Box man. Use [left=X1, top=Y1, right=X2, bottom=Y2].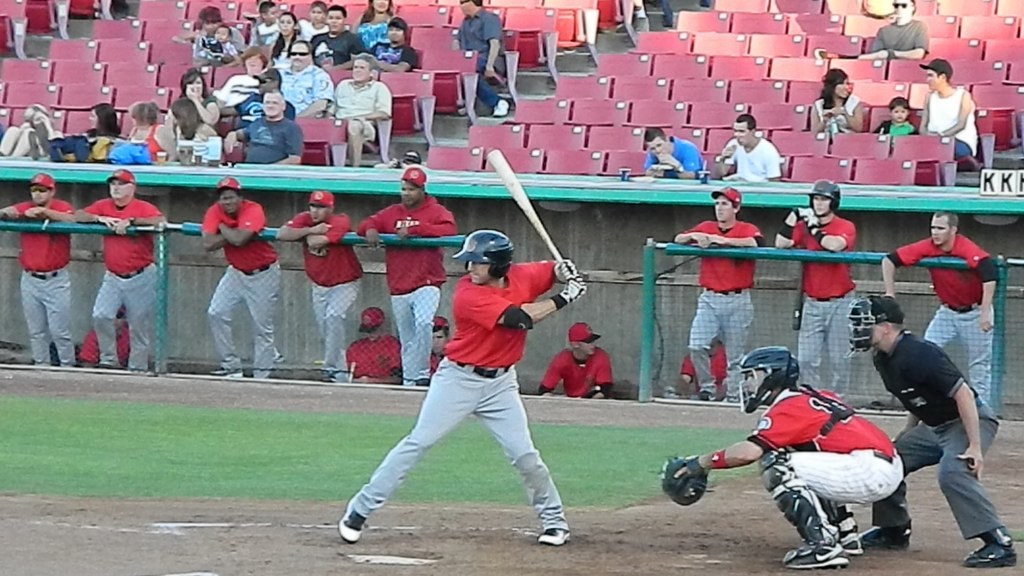
[left=883, top=210, right=1000, bottom=416].
